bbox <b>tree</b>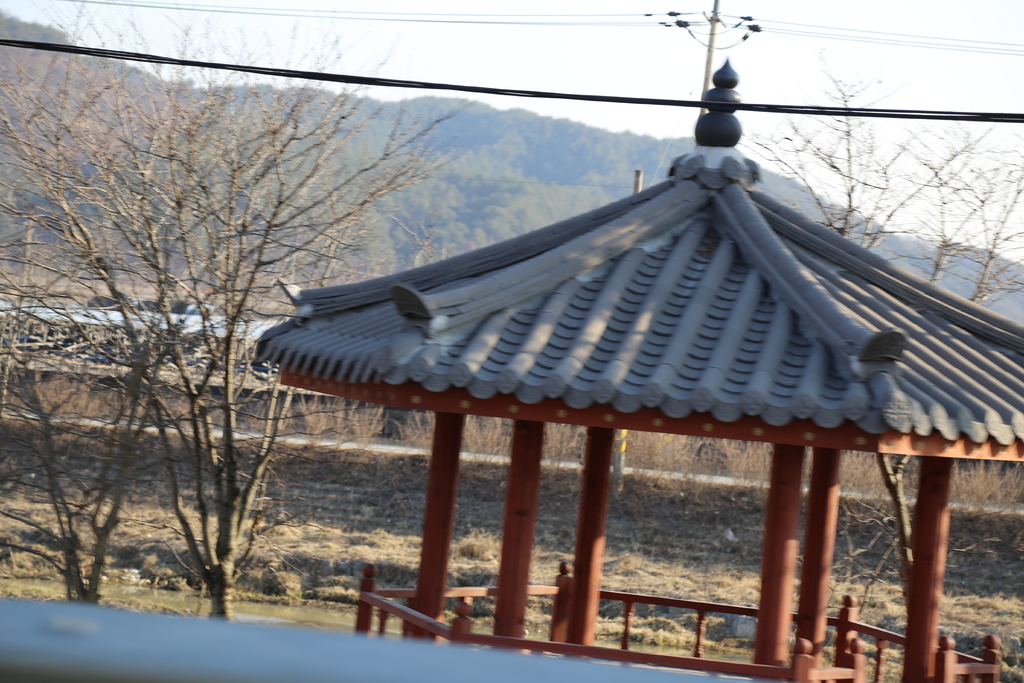
{"x1": 403, "y1": 145, "x2": 595, "y2": 299}
